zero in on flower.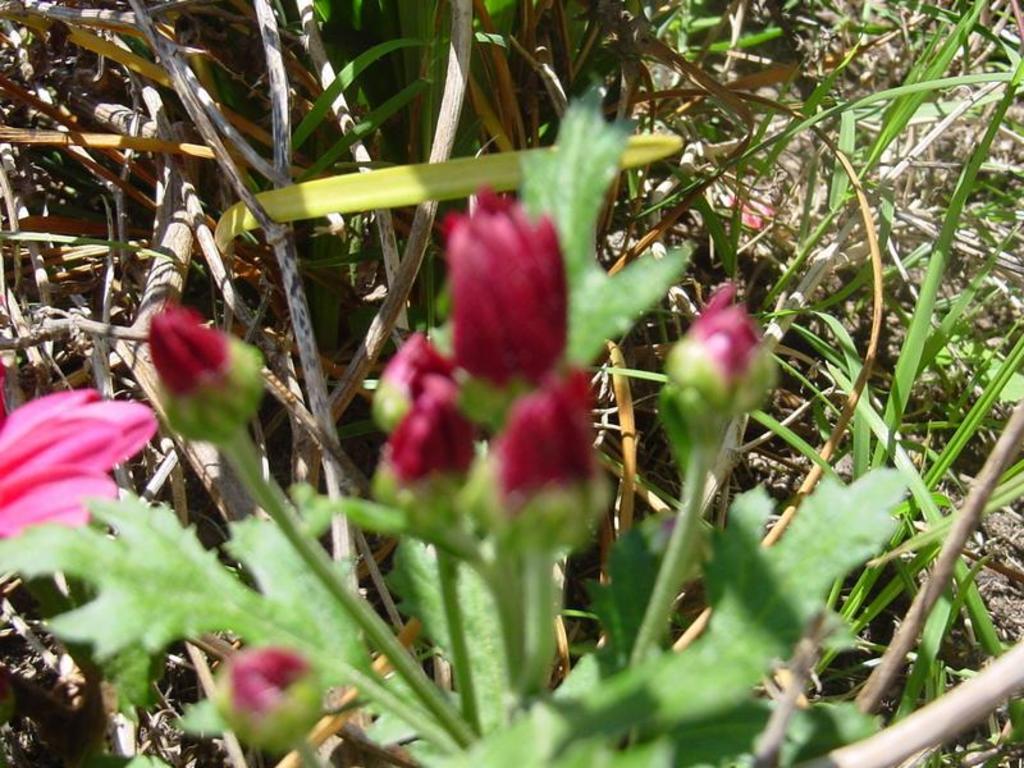
Zeroed in: crop(3, 378, 165, 535).
